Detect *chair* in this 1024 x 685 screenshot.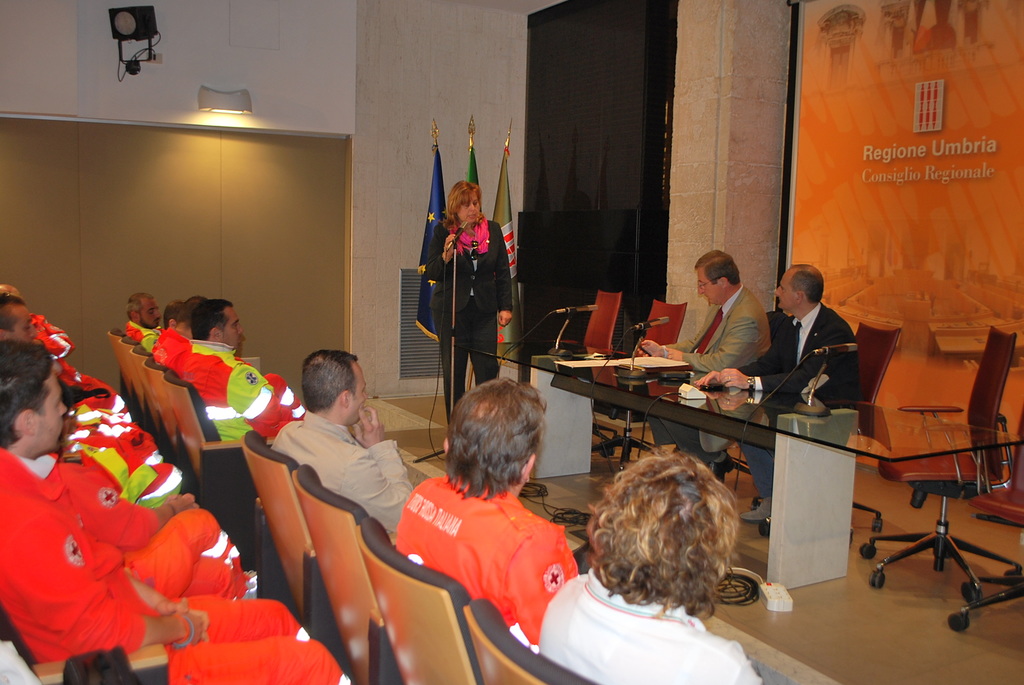
Detection: bbox(863, 345, 1013, 635).
